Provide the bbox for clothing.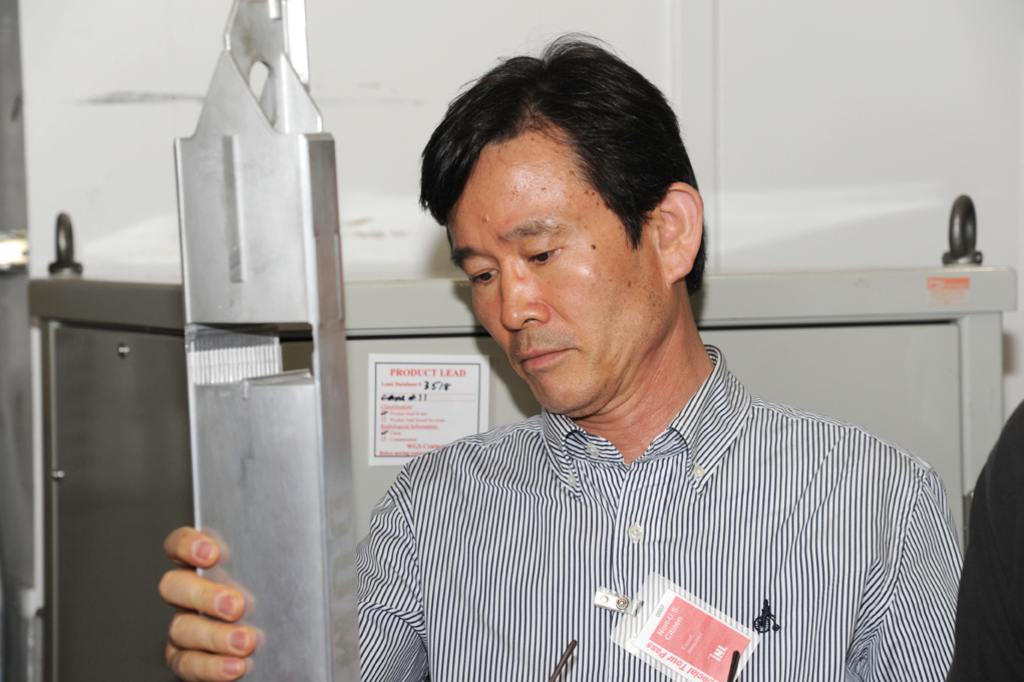
[932,430,1023,676].
